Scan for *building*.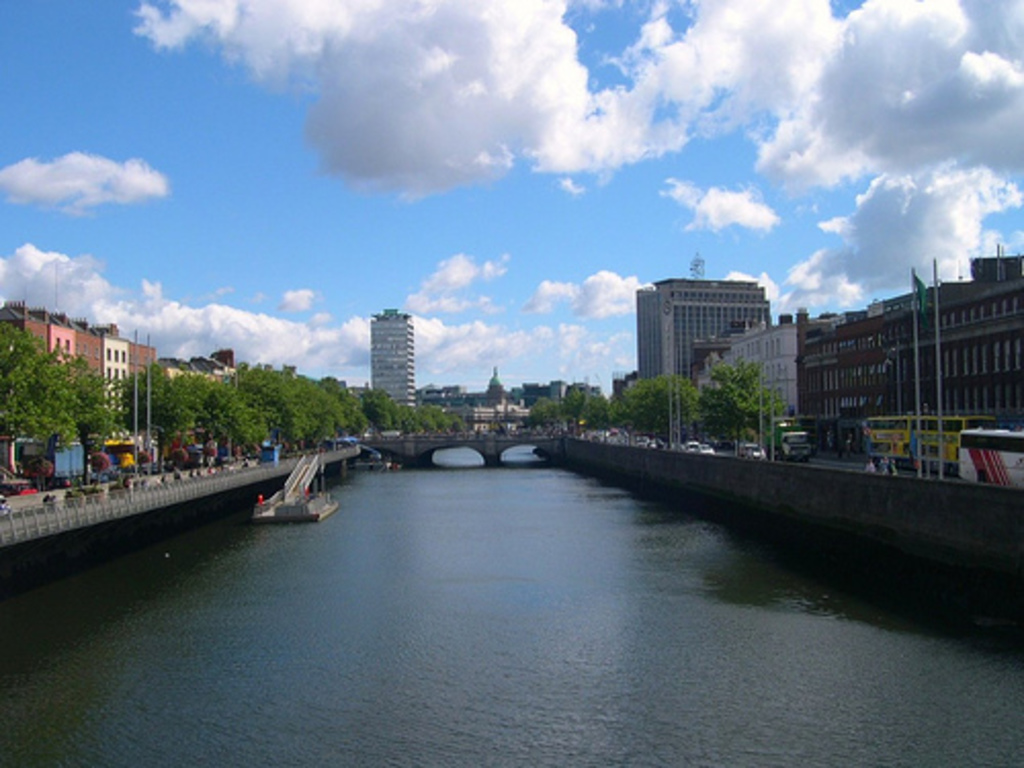
Scan result: detection(369, 307, 420, 410).
